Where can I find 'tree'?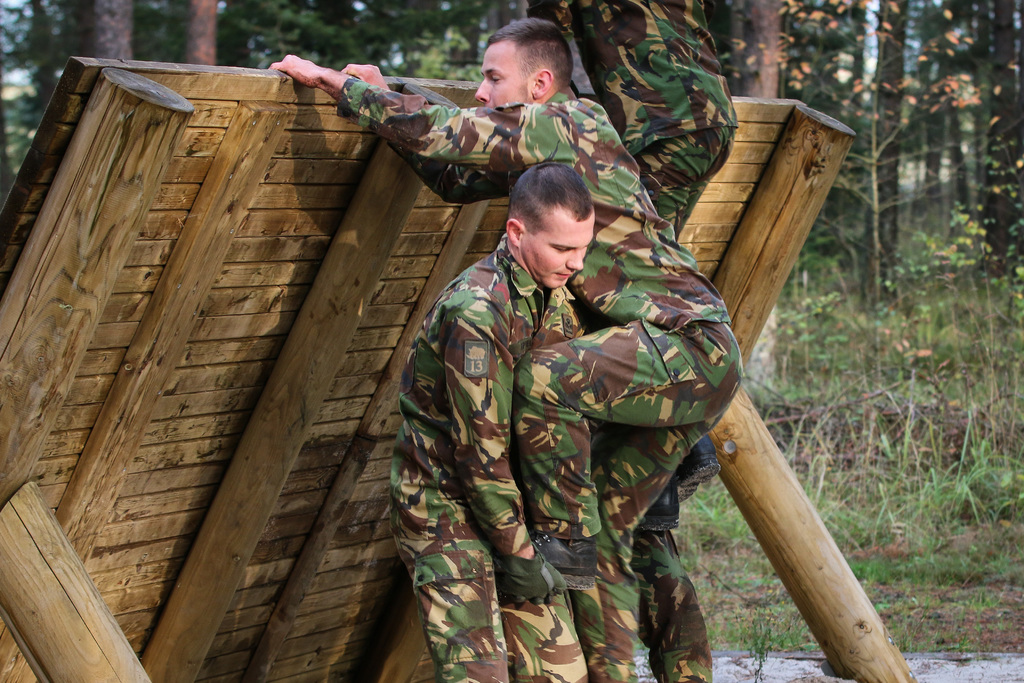
You can find it at (x1=0, y1=0, x2=83, y2=212).
